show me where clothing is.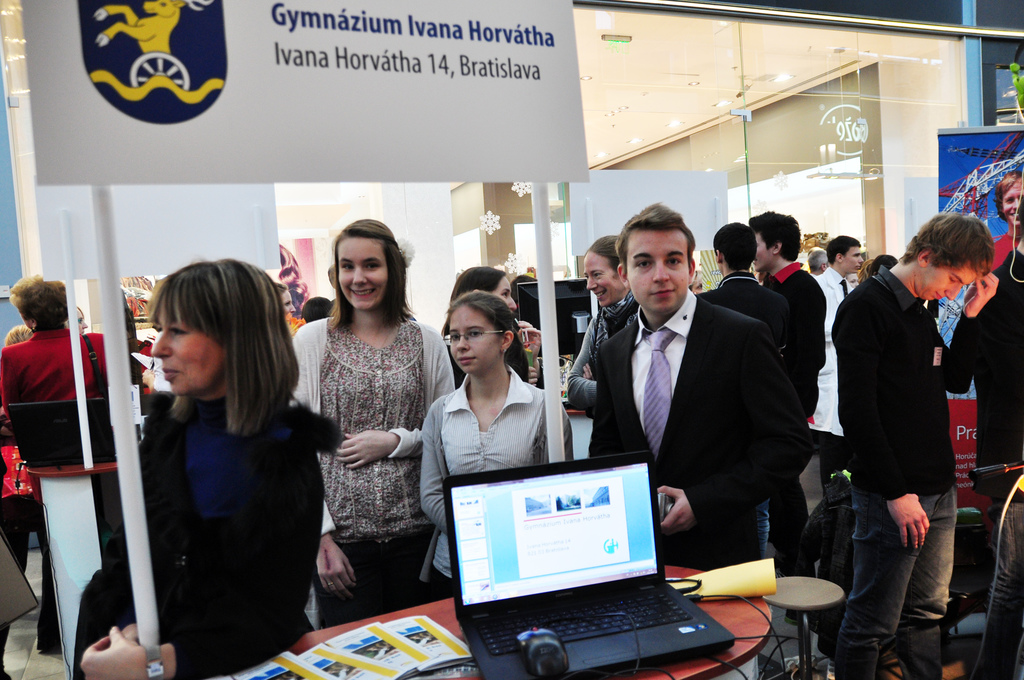
clothing is at [424, 360, 576, 610].
